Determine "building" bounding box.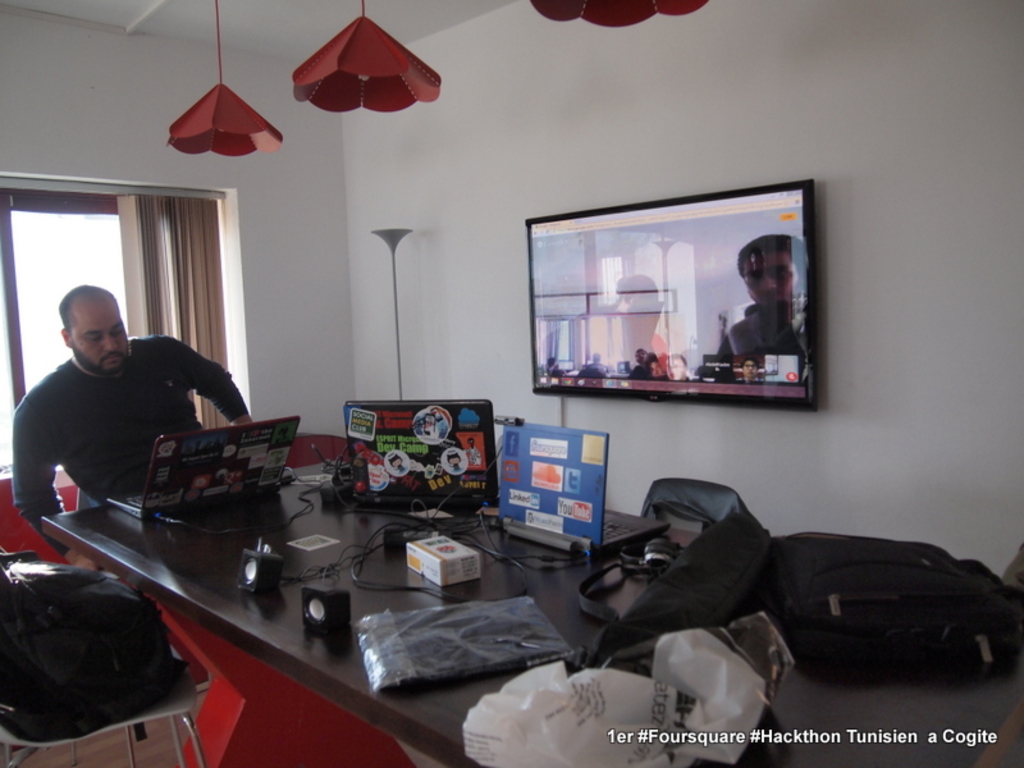
Determined: select_region(0, 0, 1023, 767).
